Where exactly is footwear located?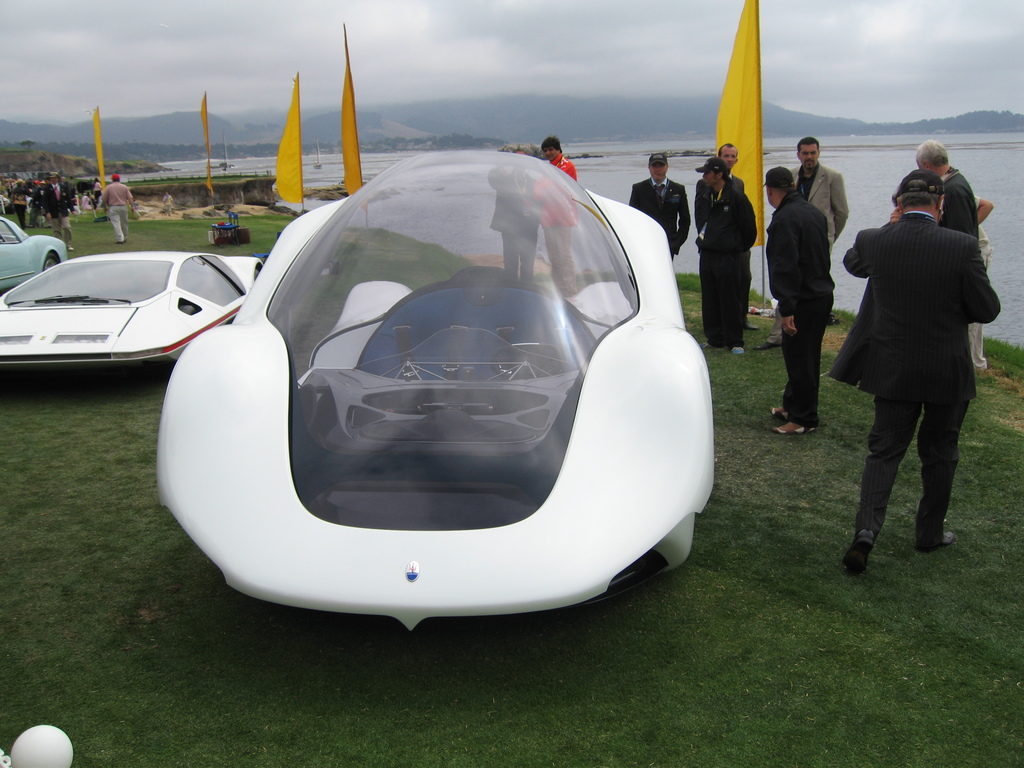
Its bounding box is [x1=732, y1=346, x2=744, y2=355].
